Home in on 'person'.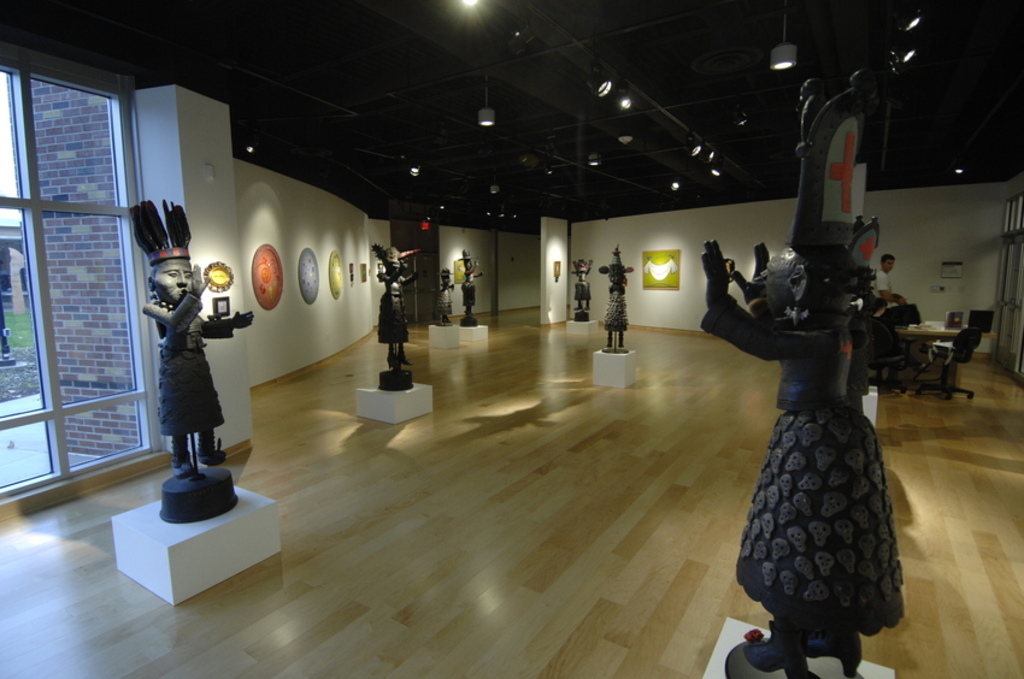
Homed in at l=459, t=243, r=484, b=330.
